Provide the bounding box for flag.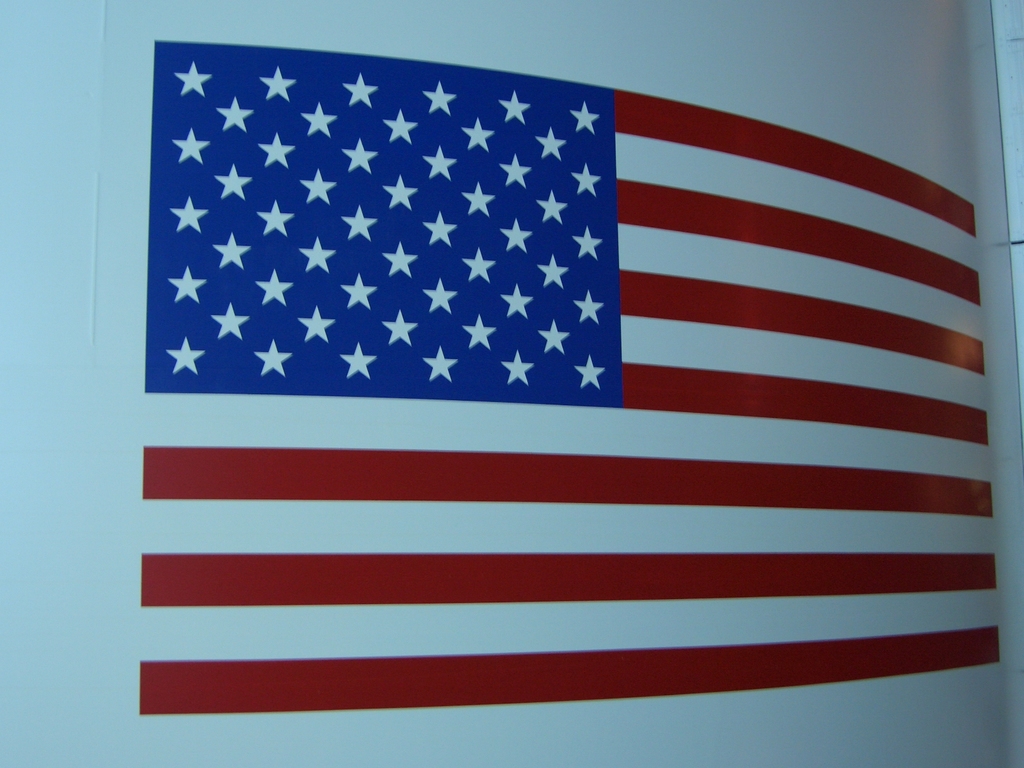
crop(123, 55, 1023, 718).
